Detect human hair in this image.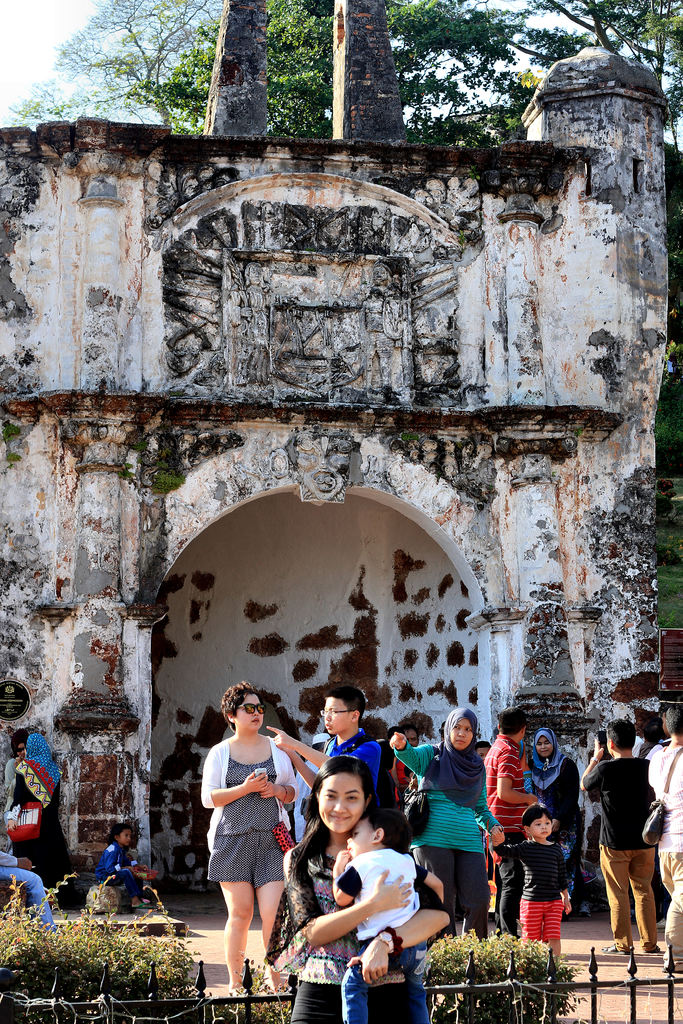
Detection: BBox(8, 730, 31, 756).
